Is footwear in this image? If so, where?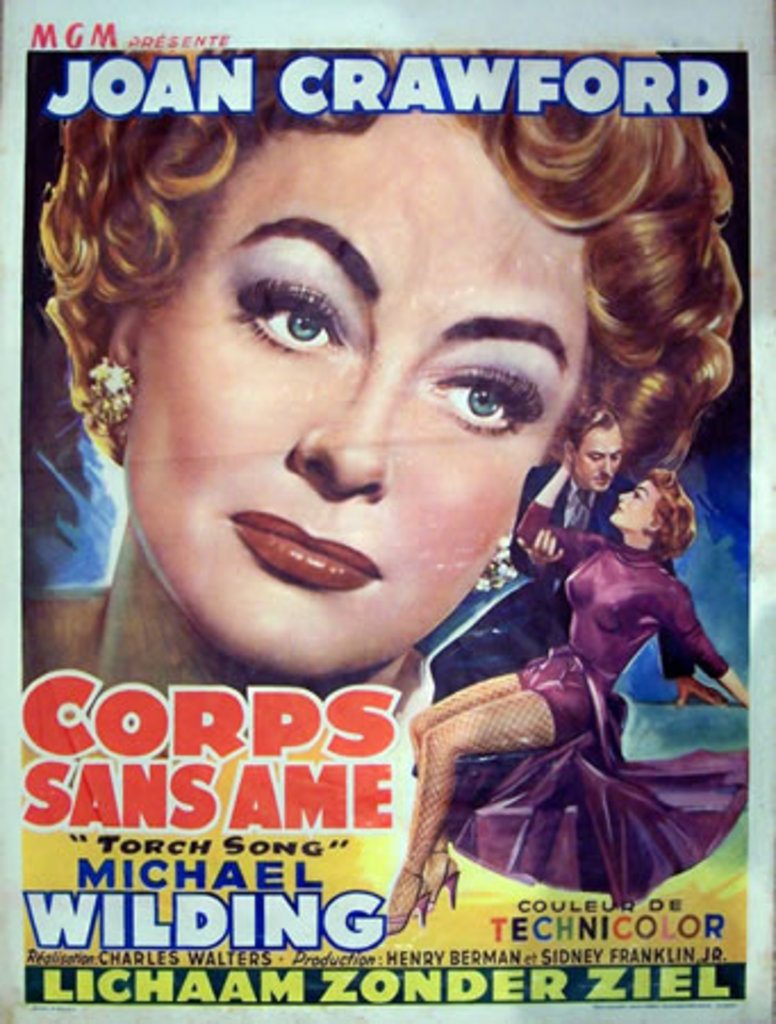
Yes, at {"x1": 414, "y1": 847, "x2": 462, "y2": 912}.
